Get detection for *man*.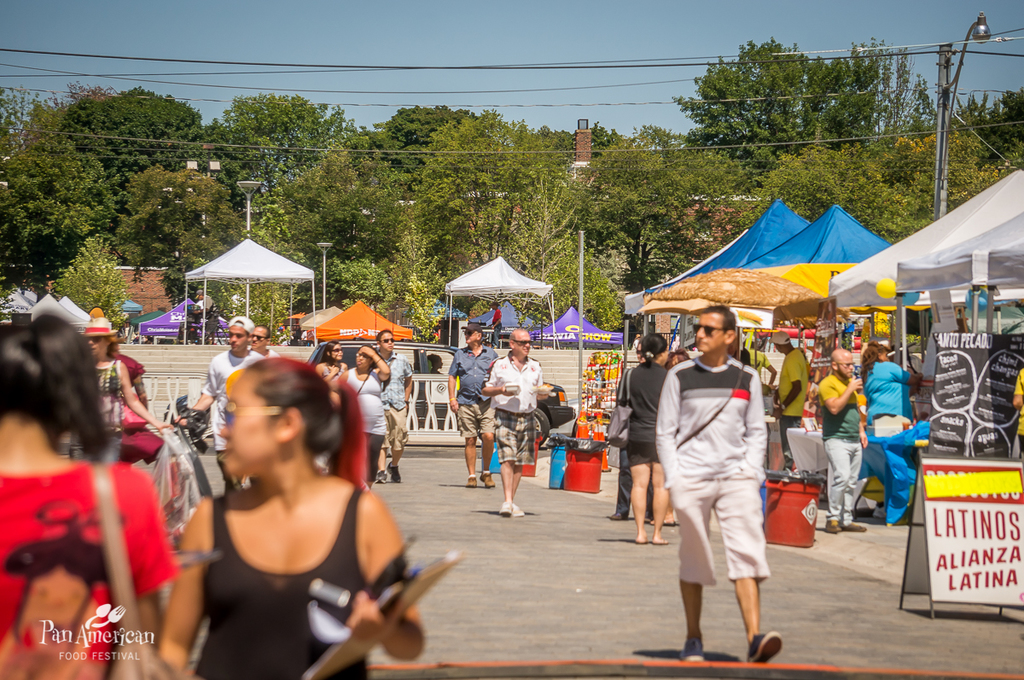
Detection: bbox=(650, 285, 790, 662).
